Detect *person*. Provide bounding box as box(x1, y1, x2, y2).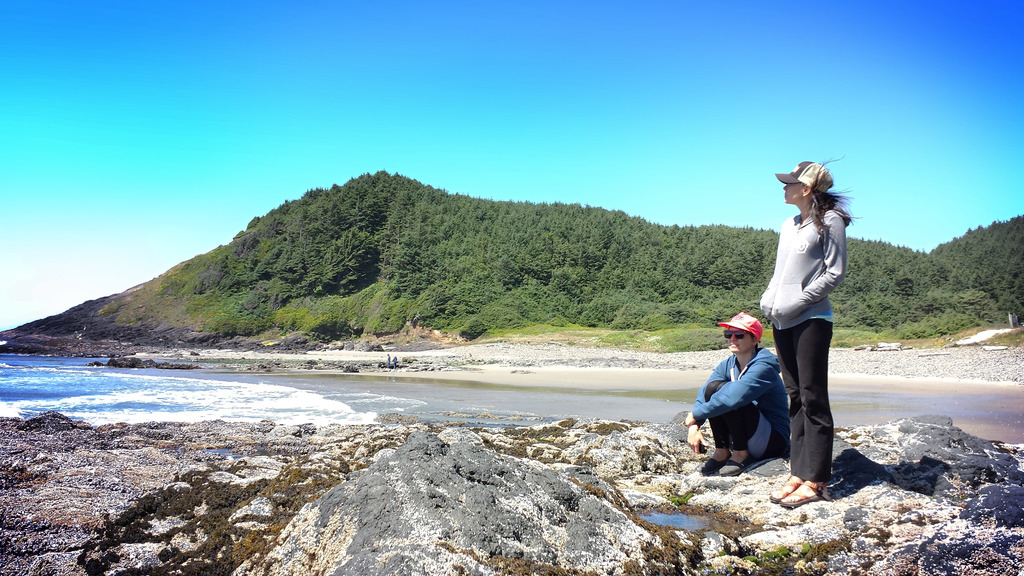
box(765, 144, 856, 485).
